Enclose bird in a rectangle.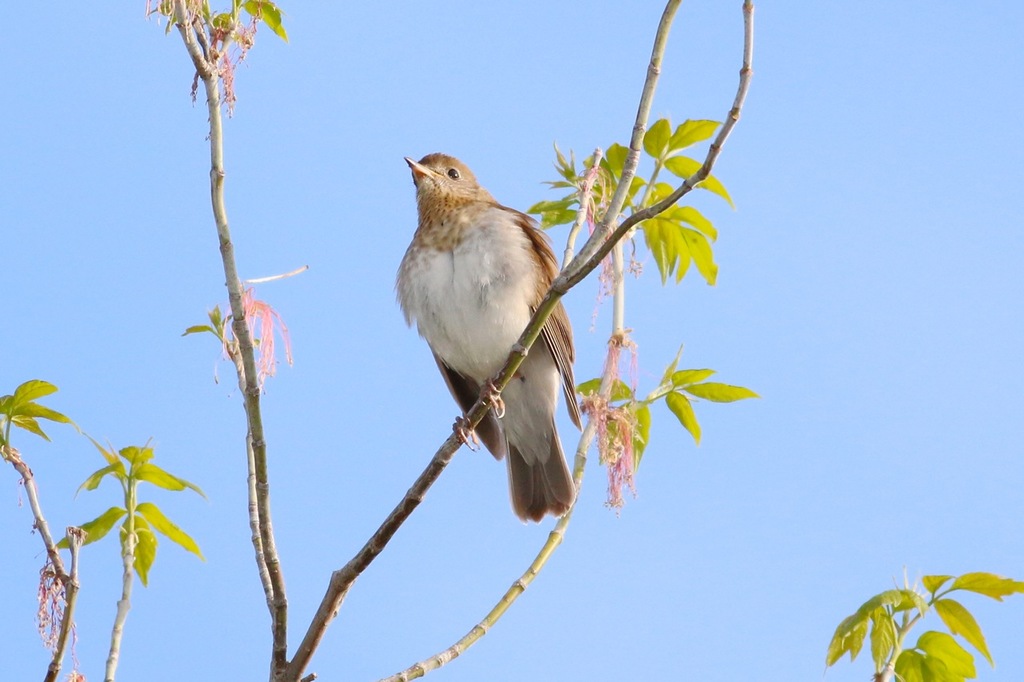
pyautogui.locateOnScreen(389, 159, 601, 528).
